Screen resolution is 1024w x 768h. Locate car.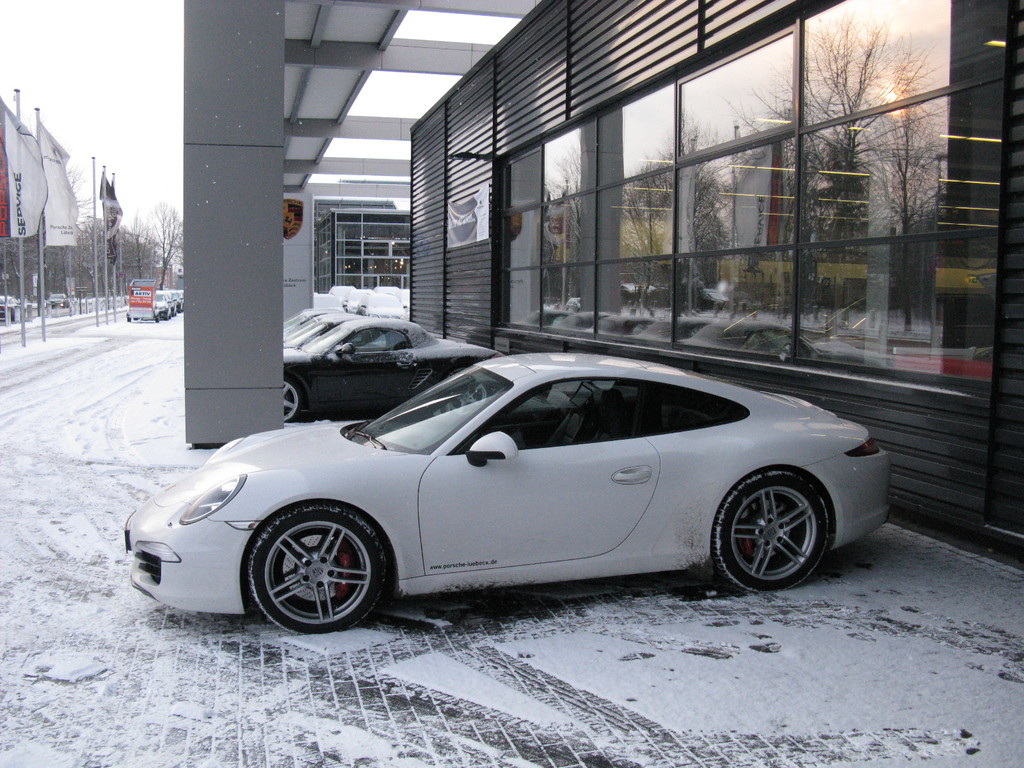
<box>286,302,548,419</box>.
